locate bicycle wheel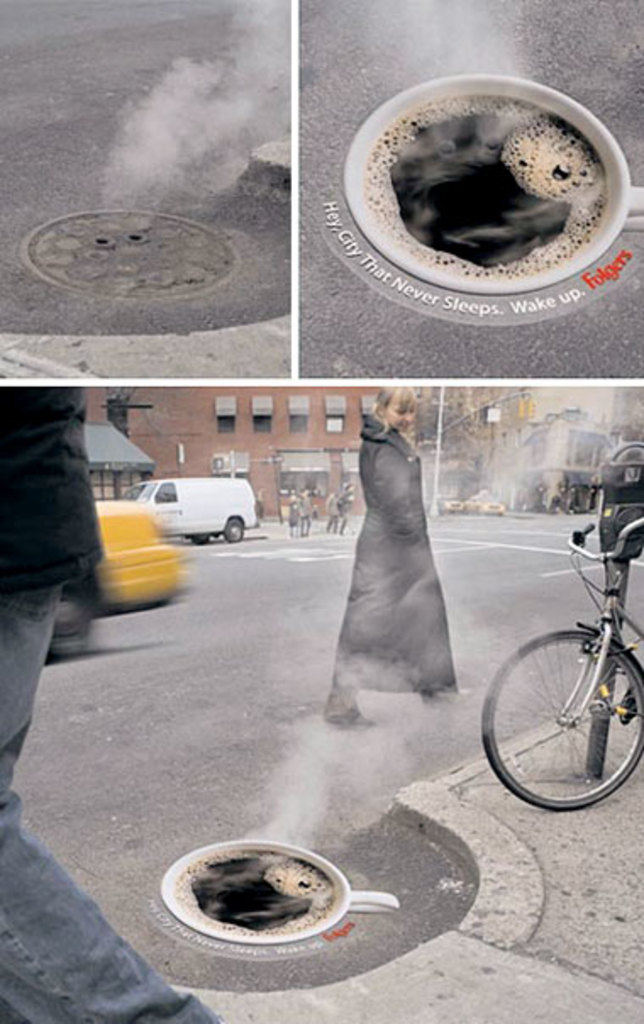
detection(488, 619, 641, 819)
